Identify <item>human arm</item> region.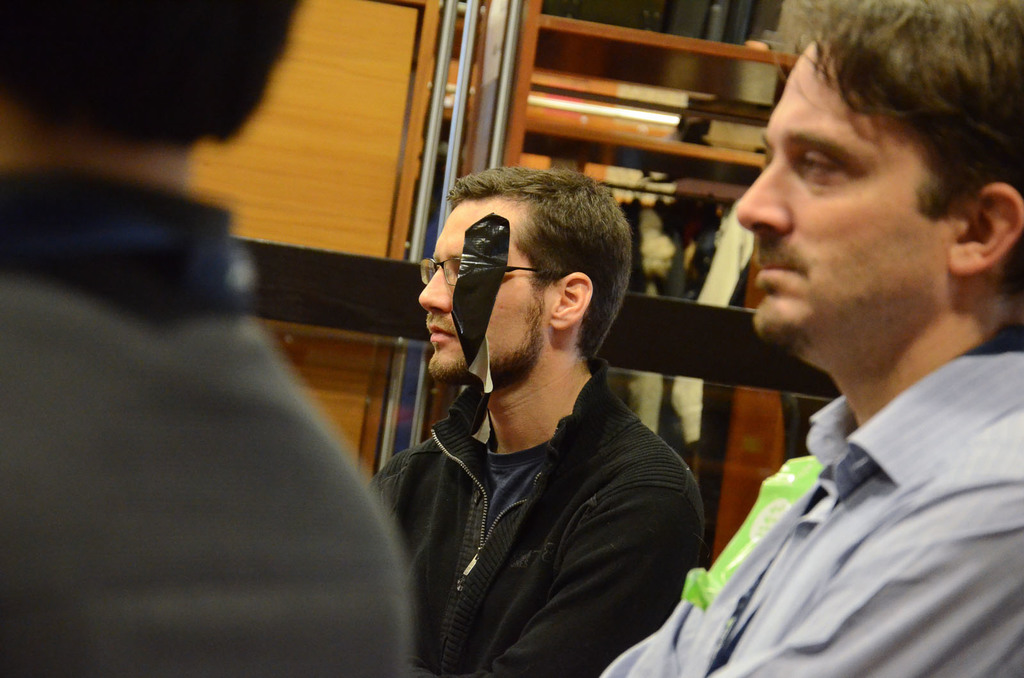
Region: left=458, top=482, right=701, bottom=677.
